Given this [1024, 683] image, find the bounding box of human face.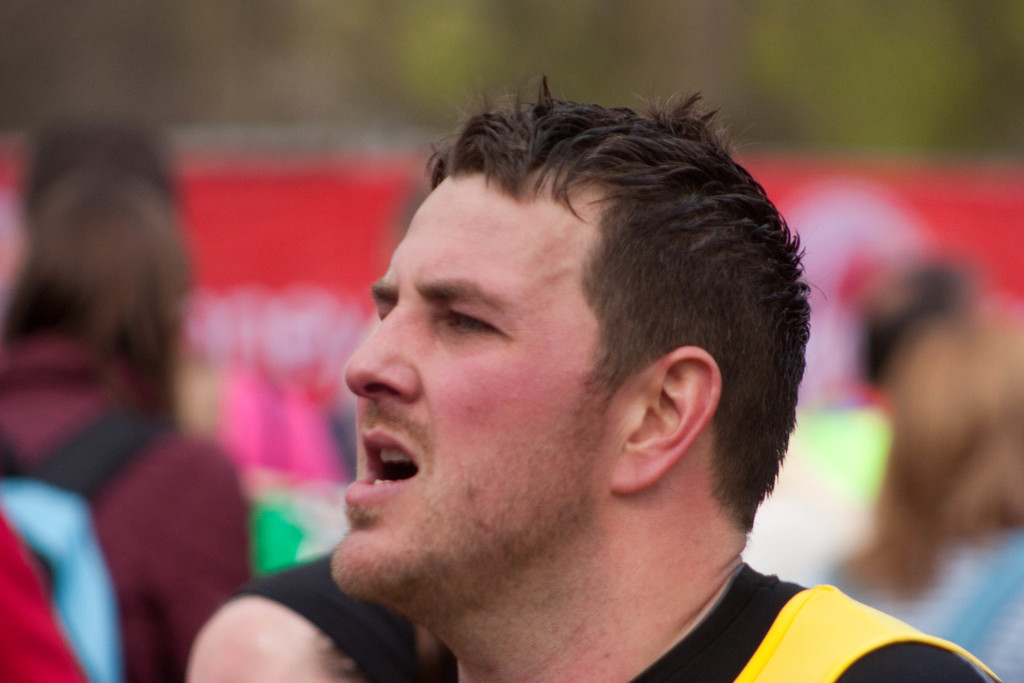
[331, 169, 642, 608].
